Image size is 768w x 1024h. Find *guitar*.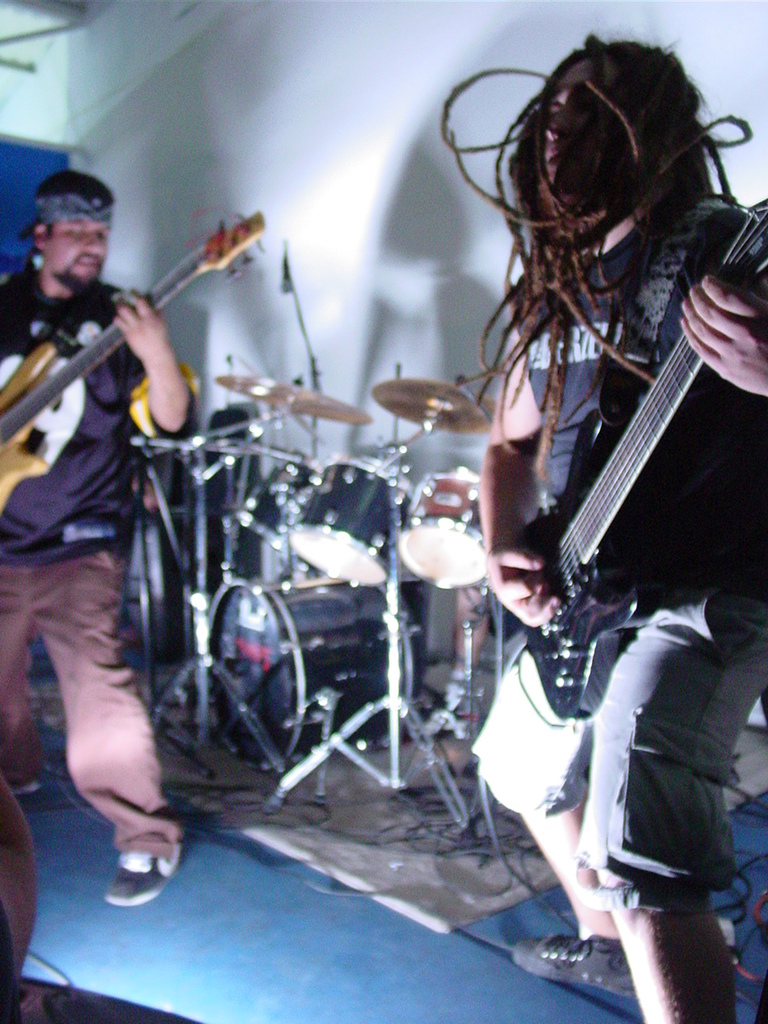
l=0, t=204, r=272, b=515.
